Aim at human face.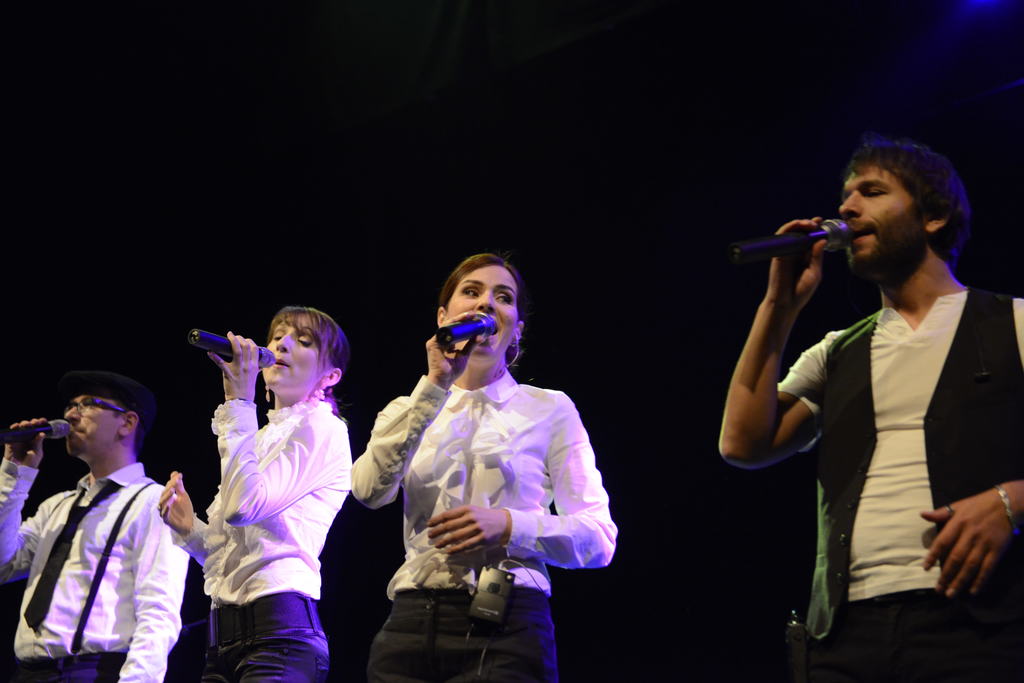
Aimed at l=445, t=265, r=518, b=357.
